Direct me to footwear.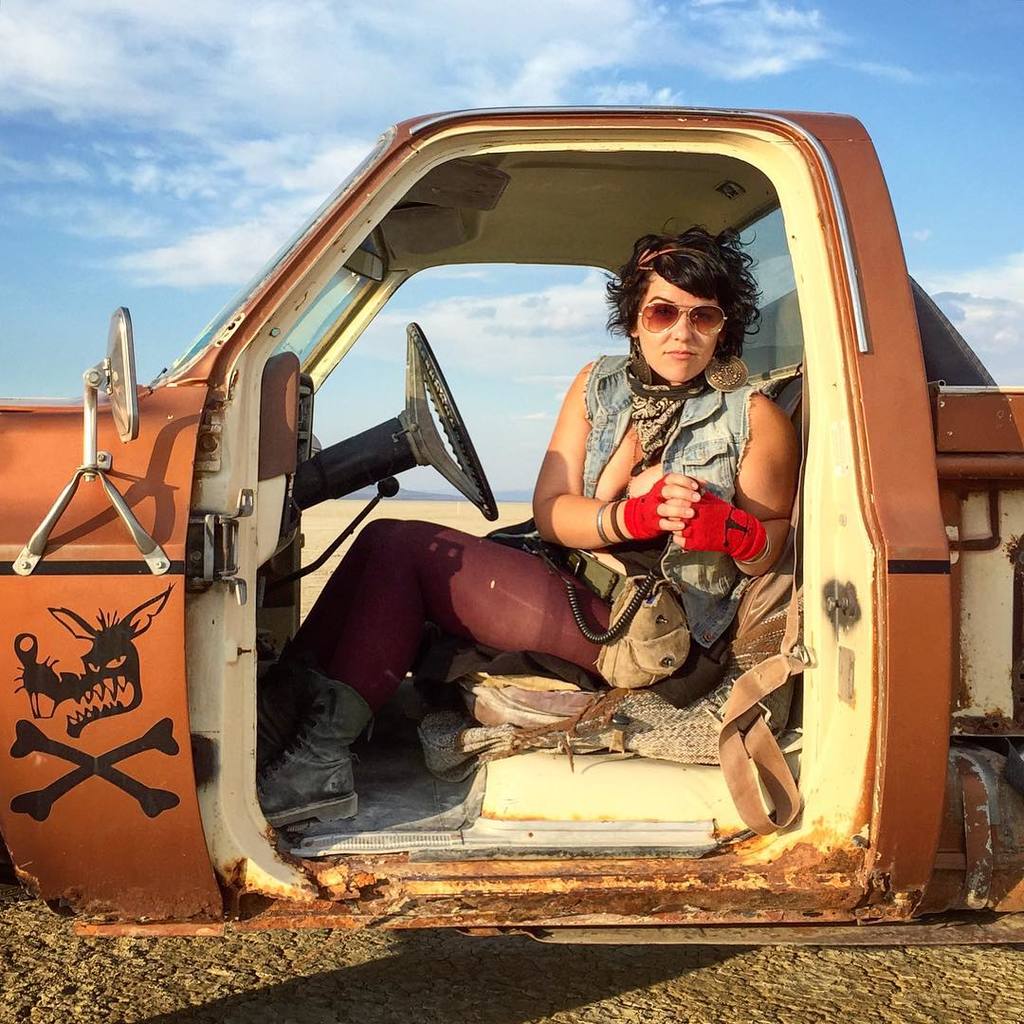
Direction: <region>244, 625, 320, 772</region>.
